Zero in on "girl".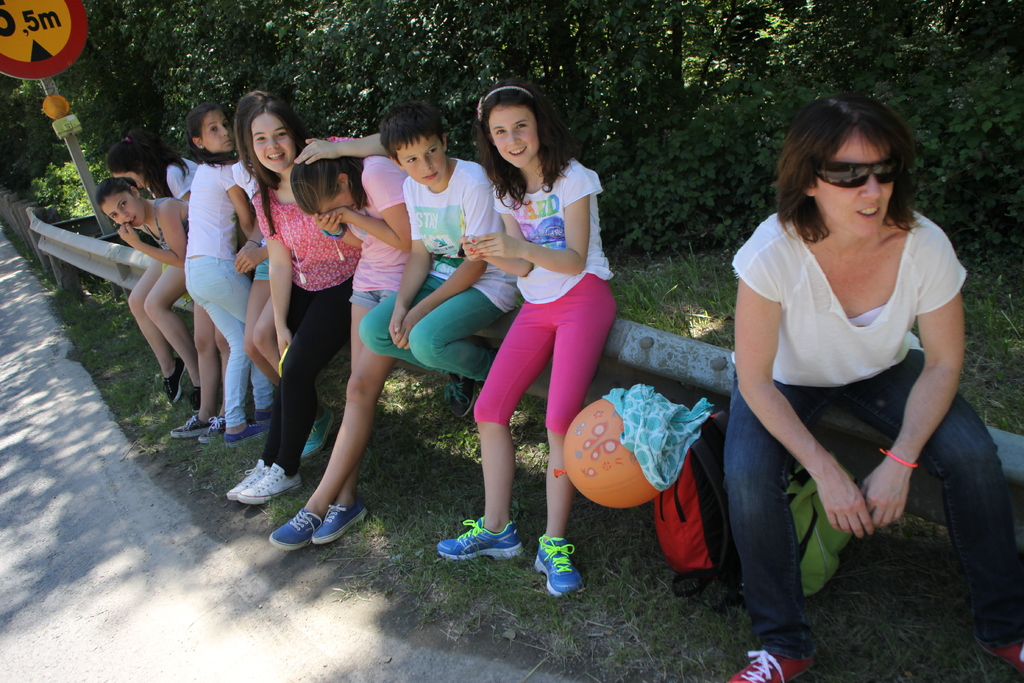
Zeroed in: BBox(236, 99, 337, 456).
